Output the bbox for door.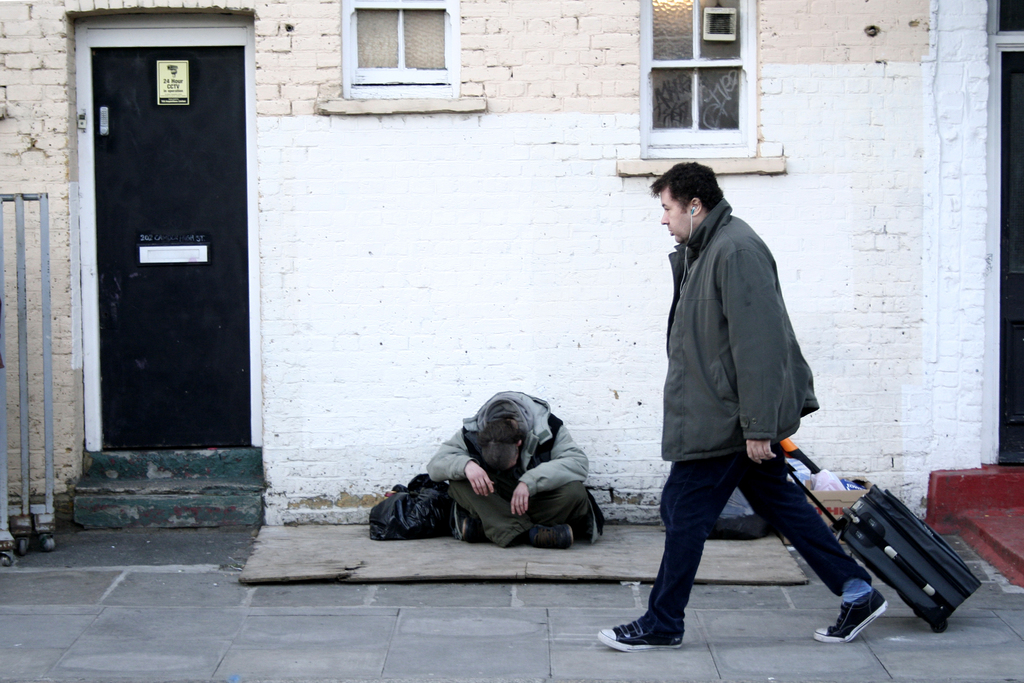
x1=75 y1=24 x2=255 y2=488.
